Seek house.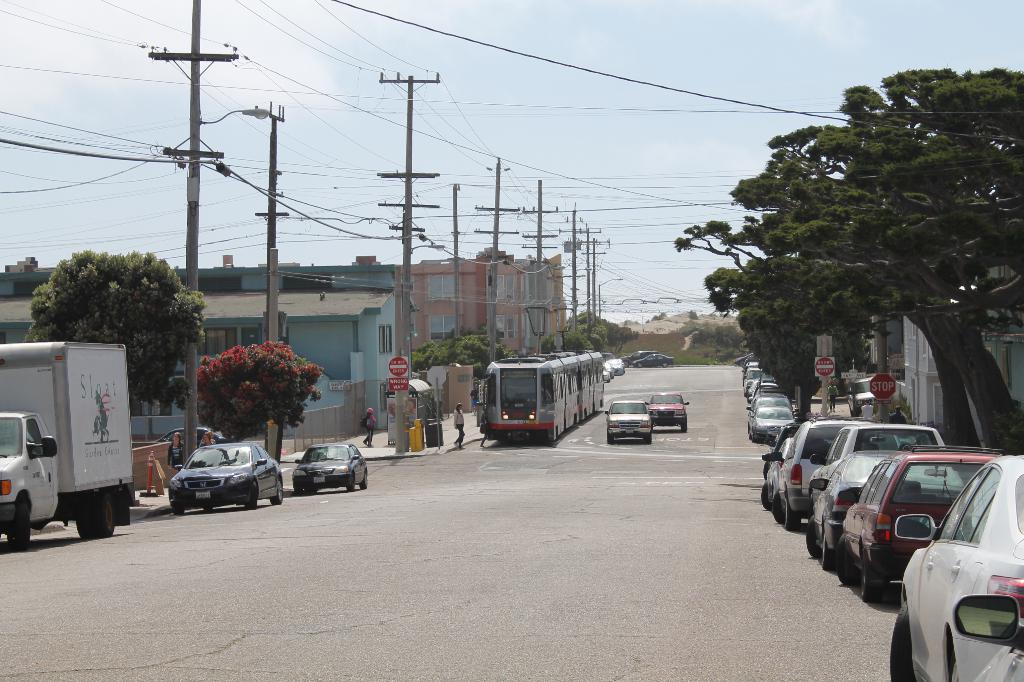
left=403, top=244, right=573, bottom=380.
